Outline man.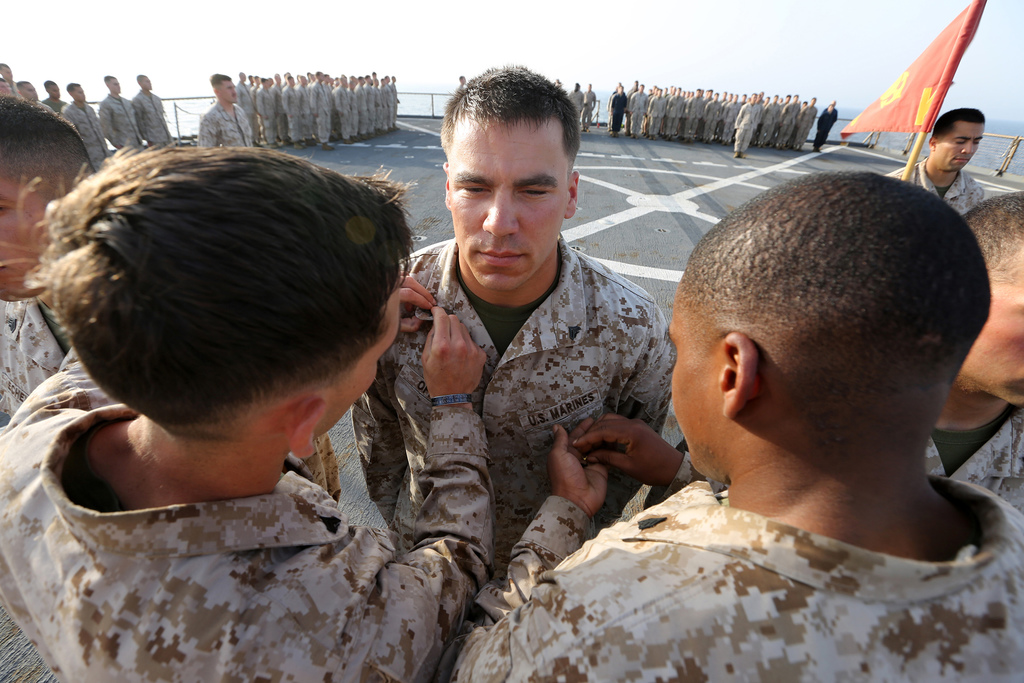
Outline: bbox=(63, 84, 107, 174).
